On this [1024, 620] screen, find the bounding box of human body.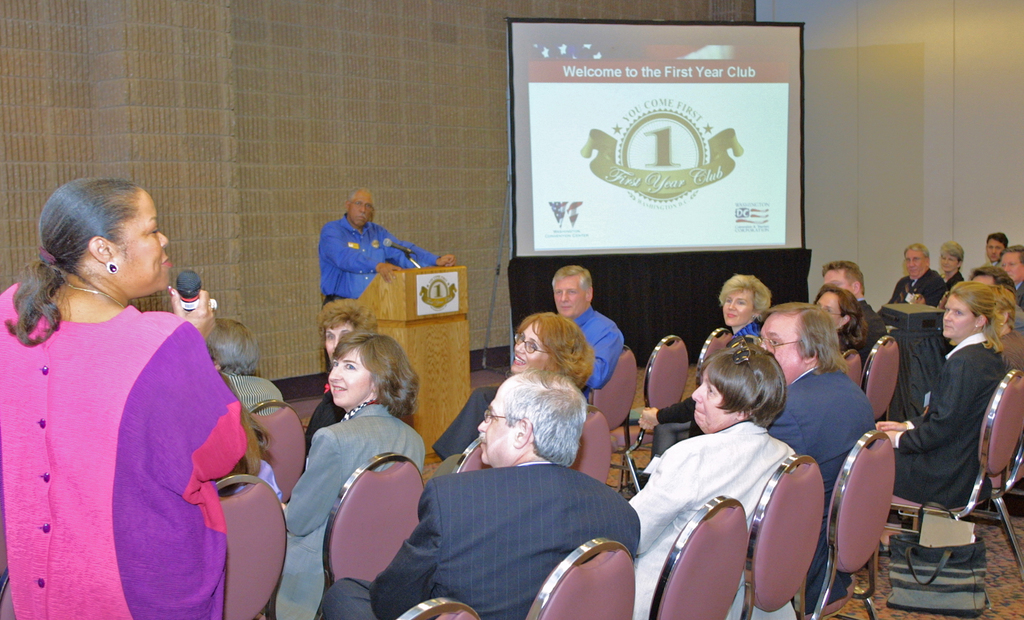
Bounding box: BBox(624, 416, 797, 619).
